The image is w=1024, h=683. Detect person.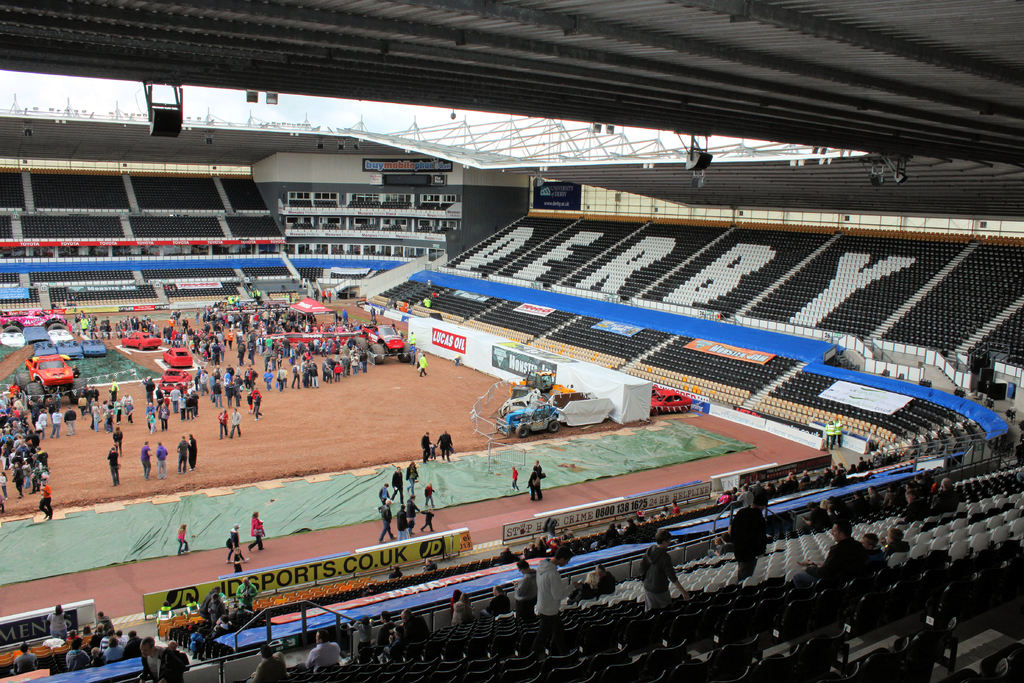
Detection: locate(143, 443, 150, 477).
